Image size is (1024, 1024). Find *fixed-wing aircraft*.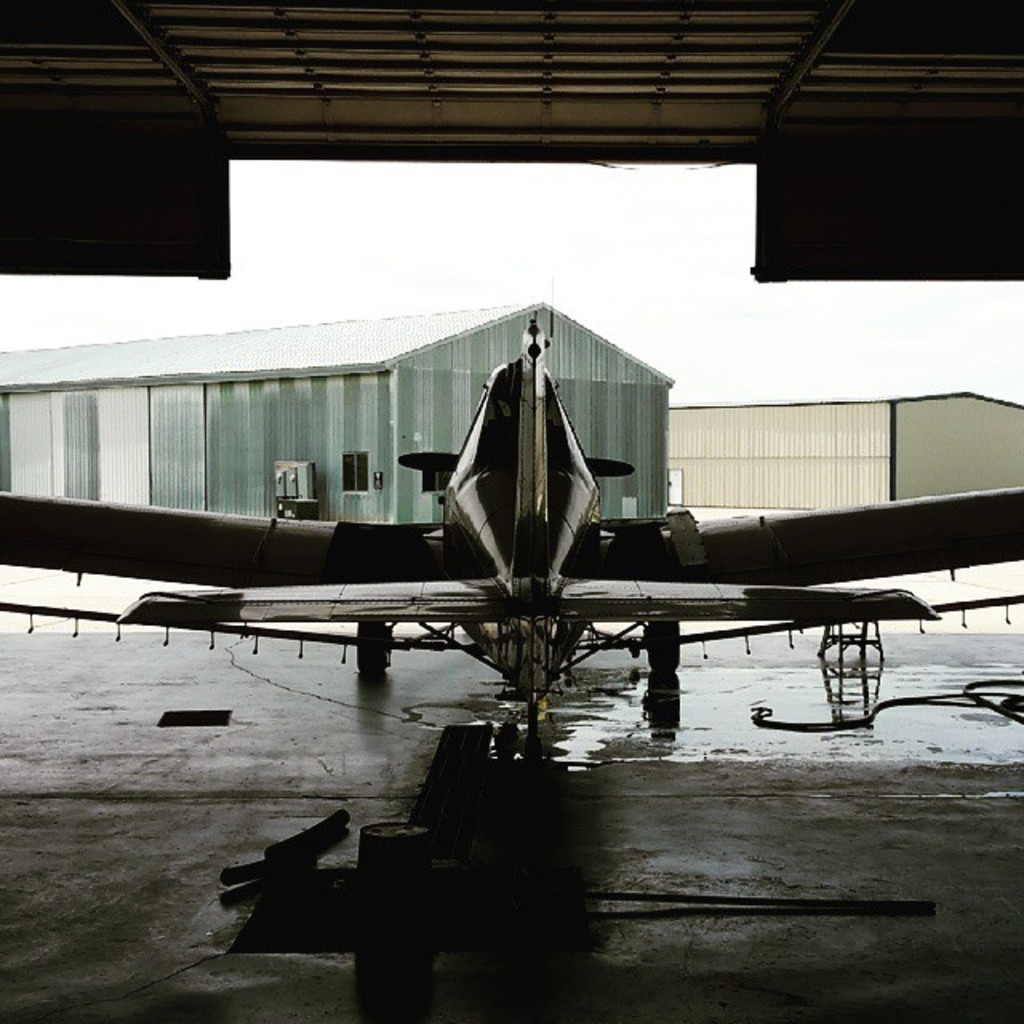
Rect(0, 302, 1022, 682).
